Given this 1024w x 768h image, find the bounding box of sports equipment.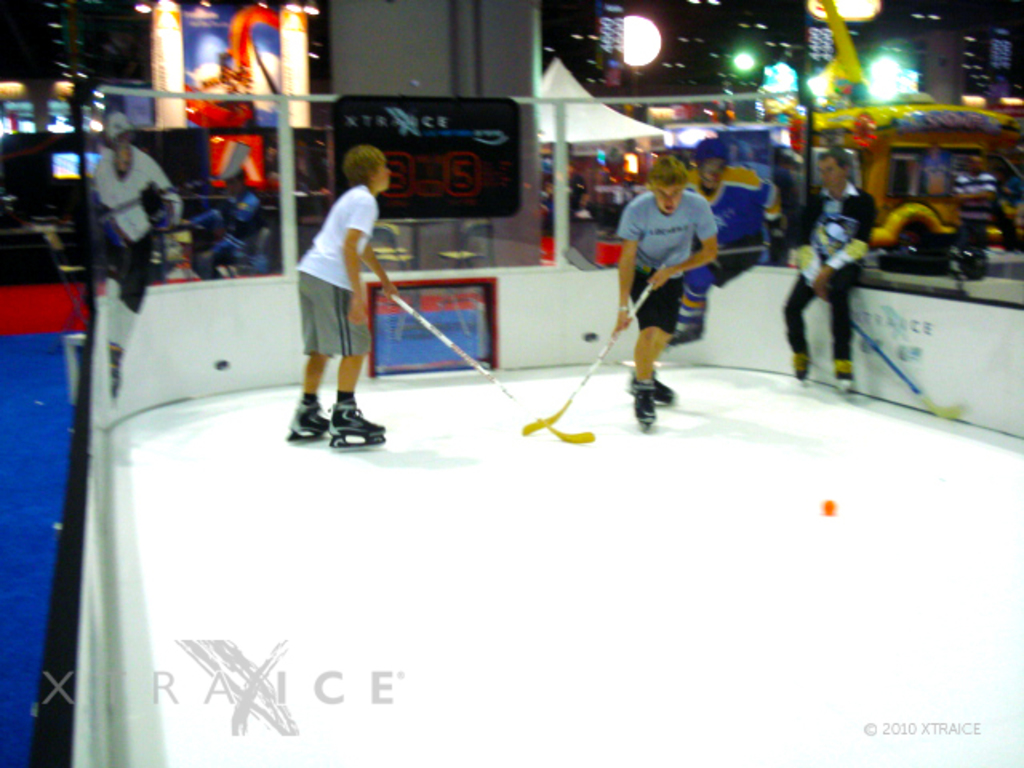
region(522, 254, 667, 434).
